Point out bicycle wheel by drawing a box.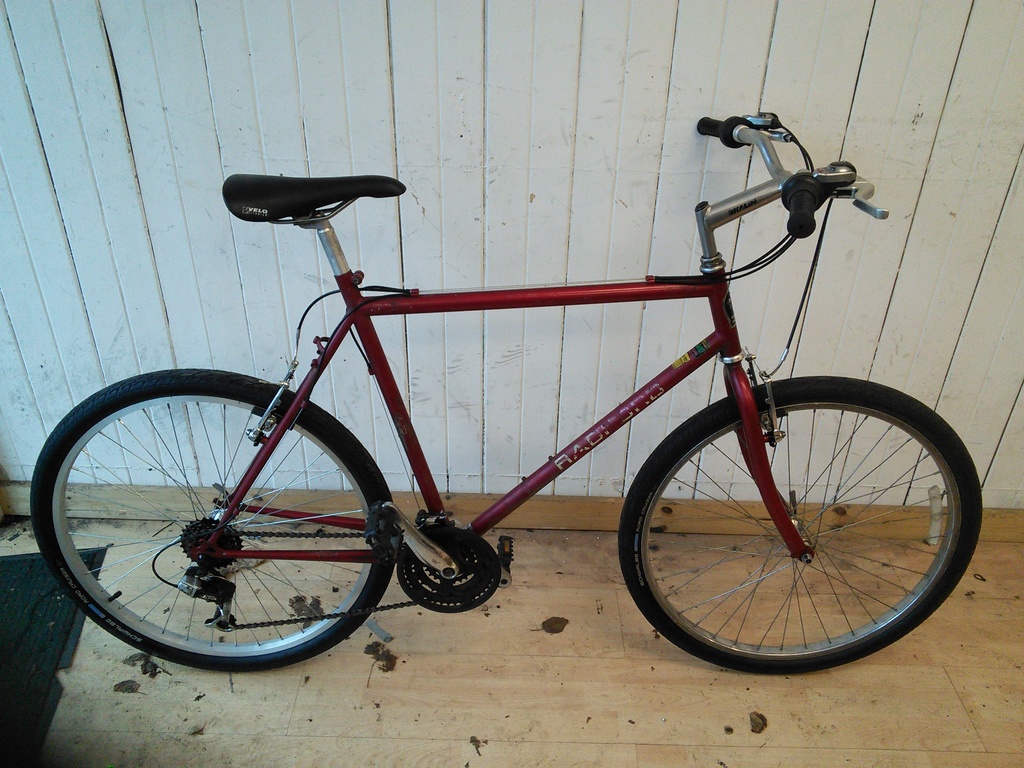
detection(612, 376, 983, 682).
